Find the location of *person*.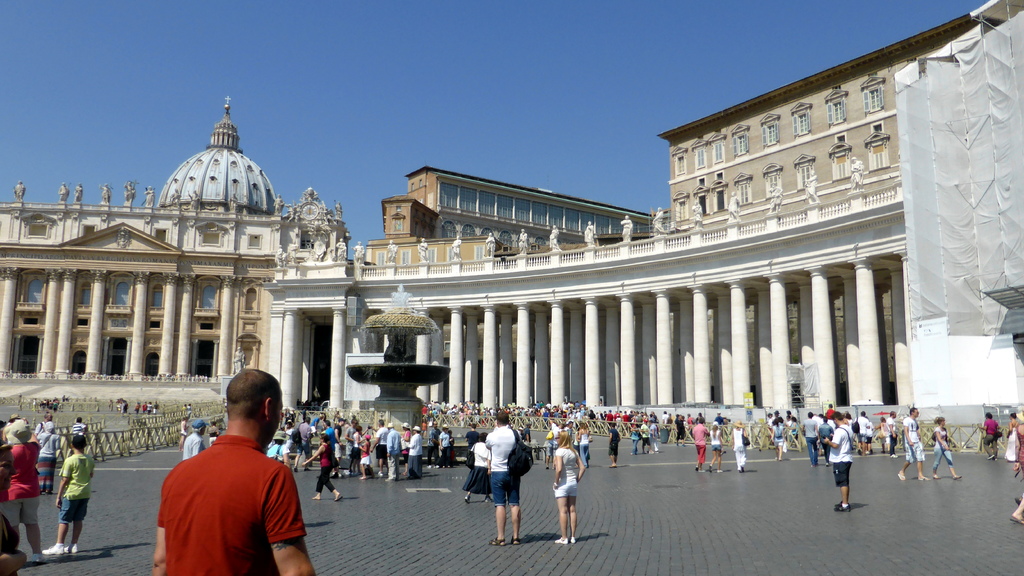
Location: x1=690 y1=418 x2=710 y2=472.
